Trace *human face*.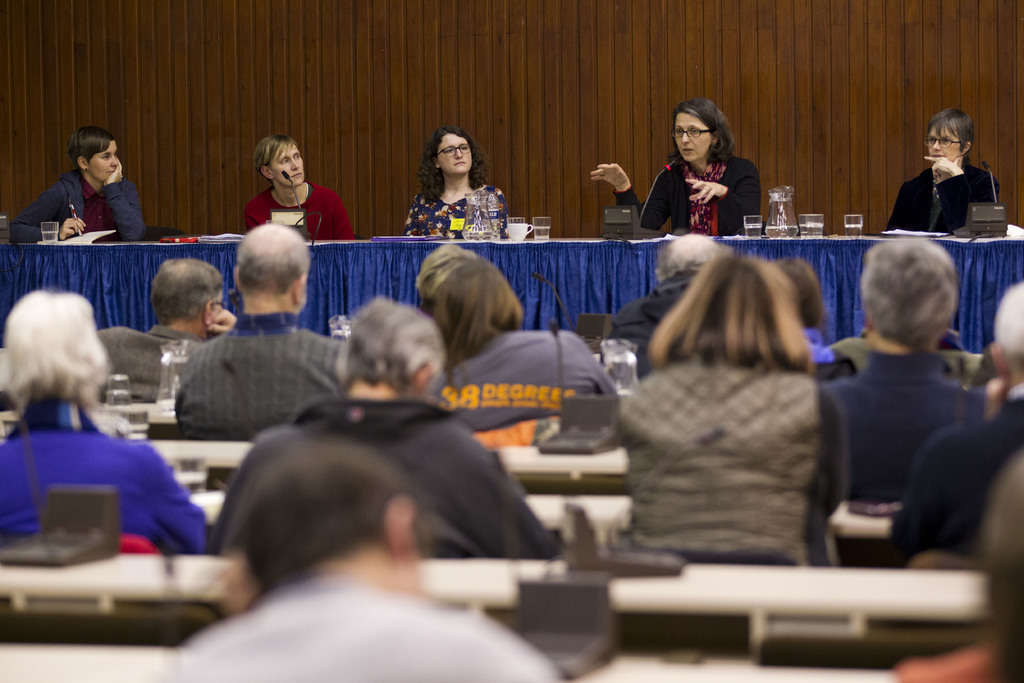
Traced to bbox(273, 140, 304, 185).
